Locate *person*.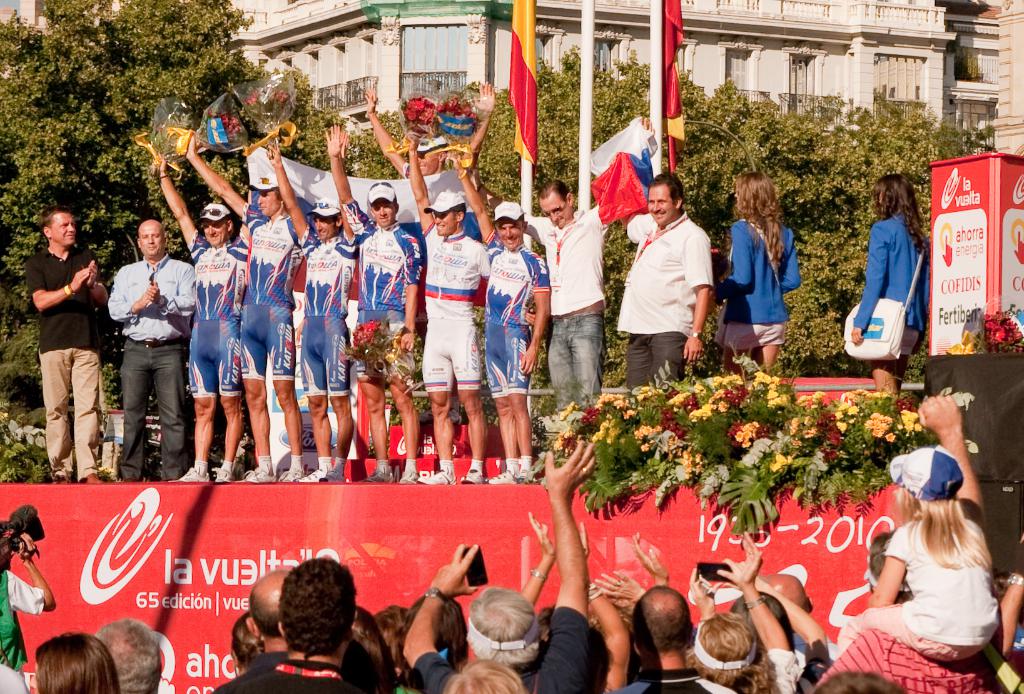
Bounding box: left=404, top=125, right=488, bottom=488.
